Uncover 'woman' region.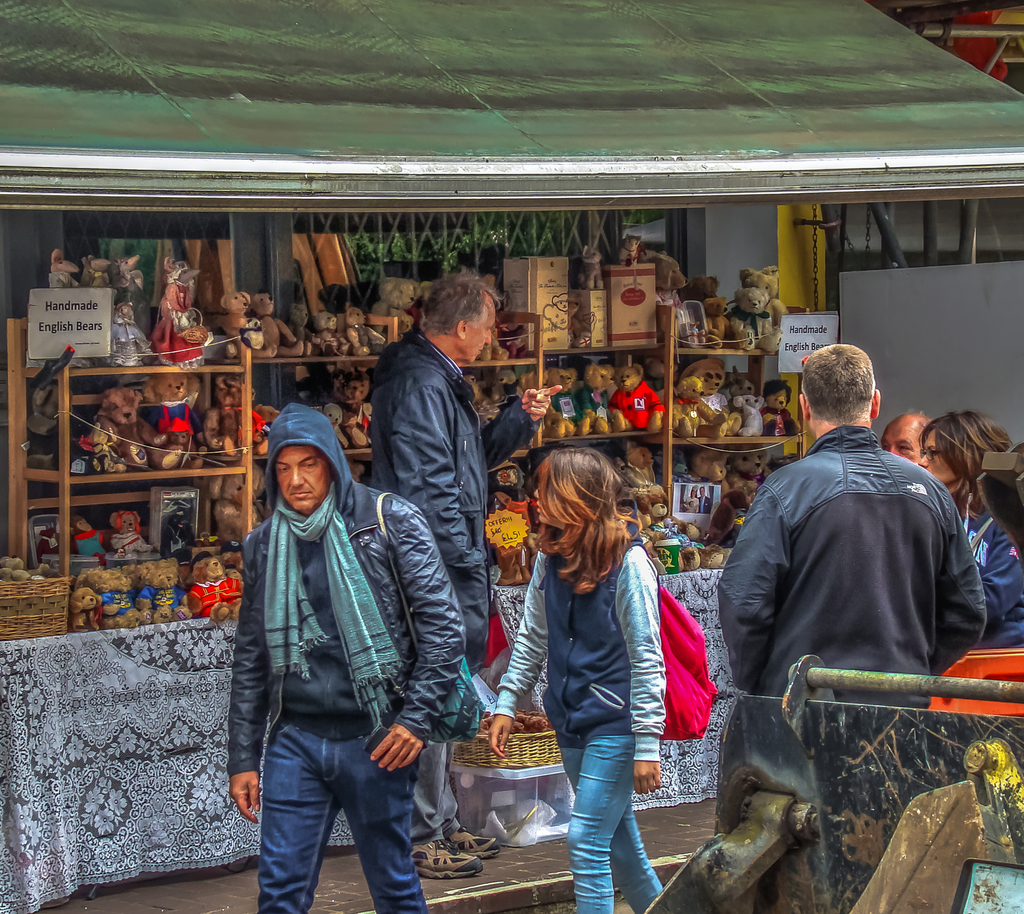
Uncovered: 915, 407, 1023, 645.
